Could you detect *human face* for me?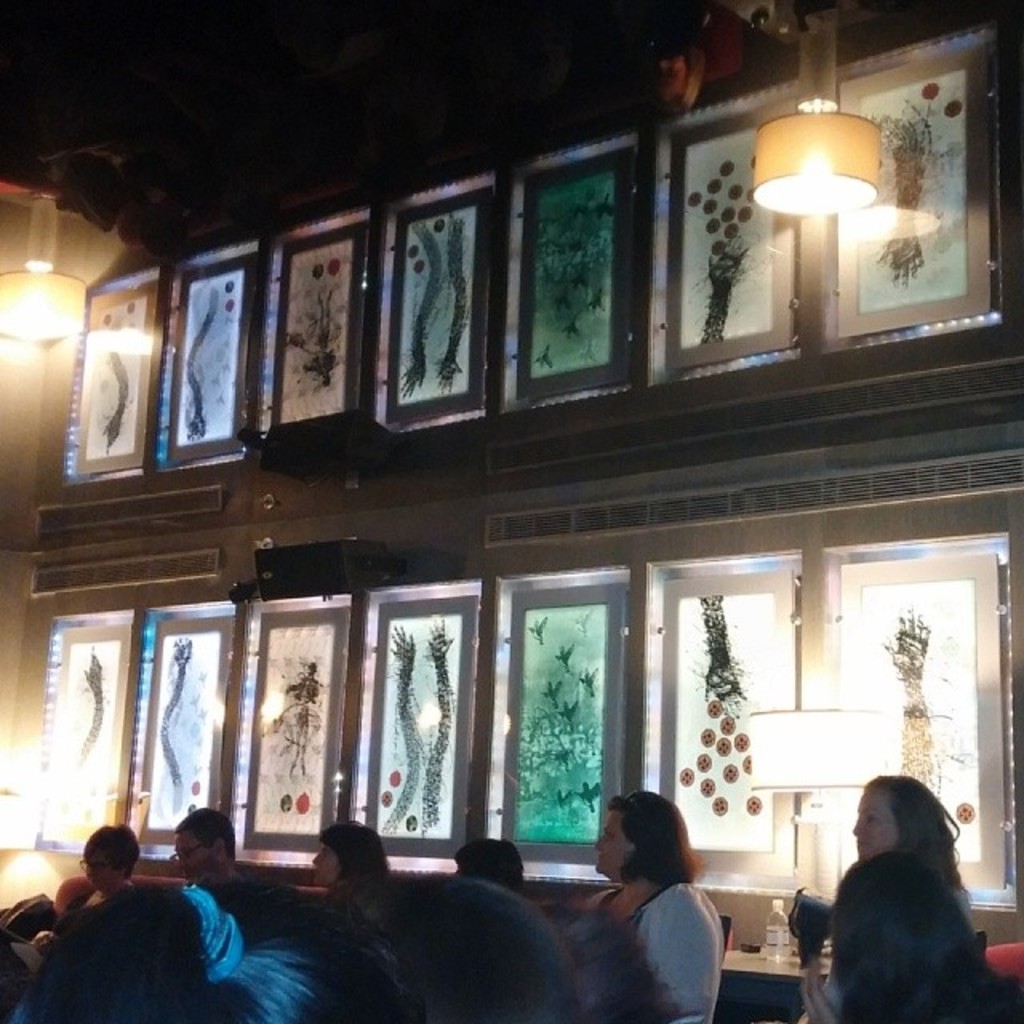
Detection result: bbox=[173, 826, 219, 883].
